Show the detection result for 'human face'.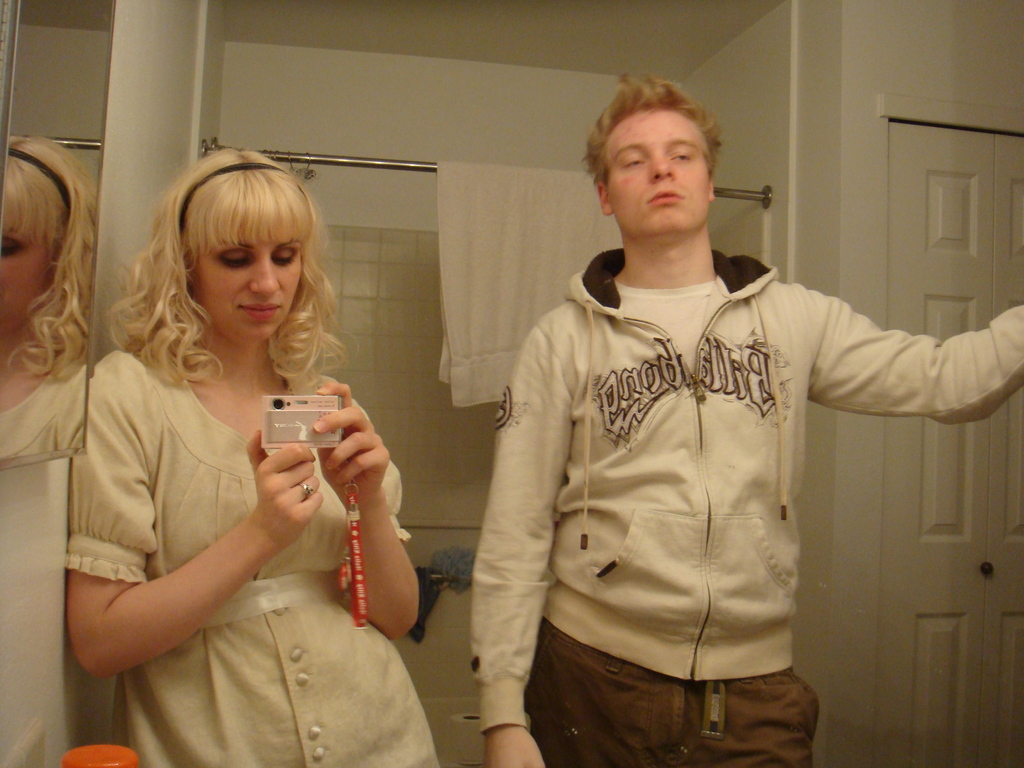
(x1=606, y1=114, x2=715, y2=232).
